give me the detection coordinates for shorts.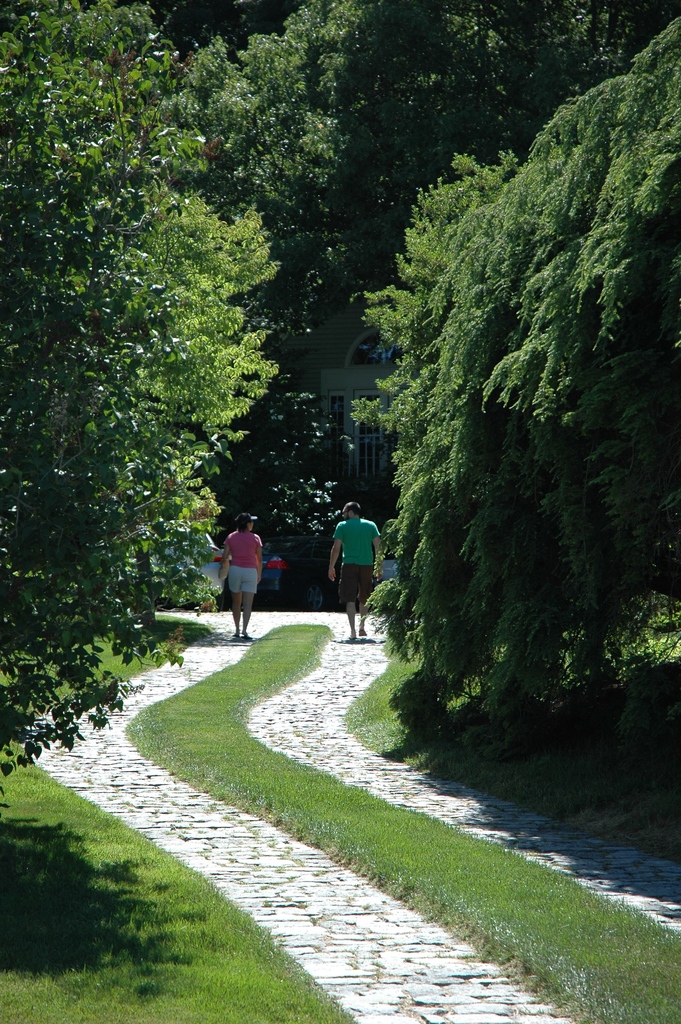
221/563/261/594.
